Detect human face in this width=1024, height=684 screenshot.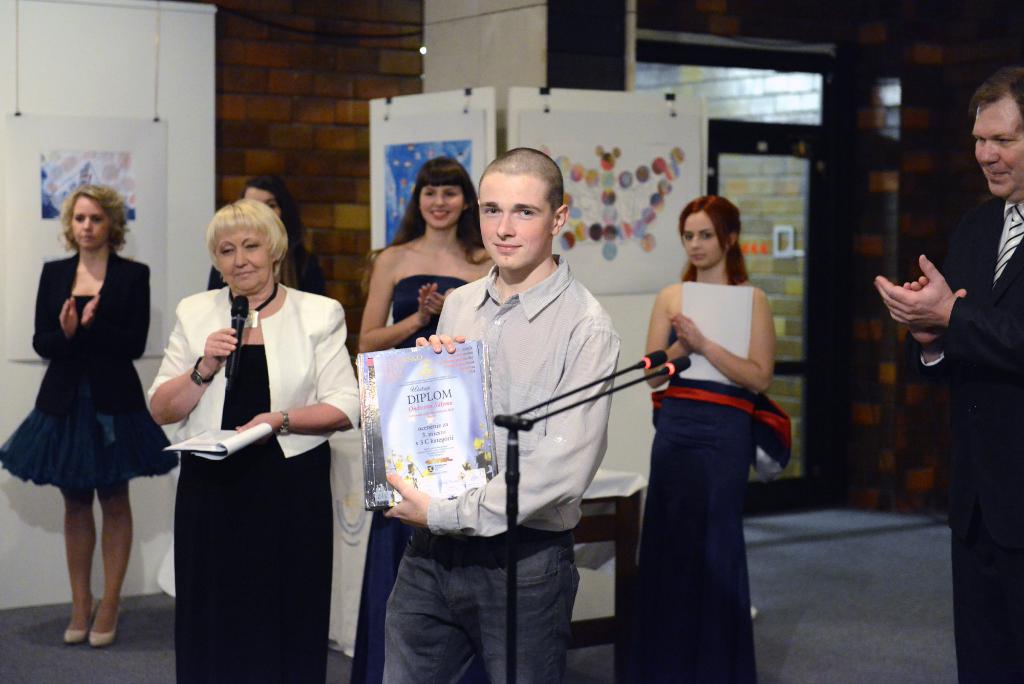
Detection: rect(71, 195, 111, 247).
